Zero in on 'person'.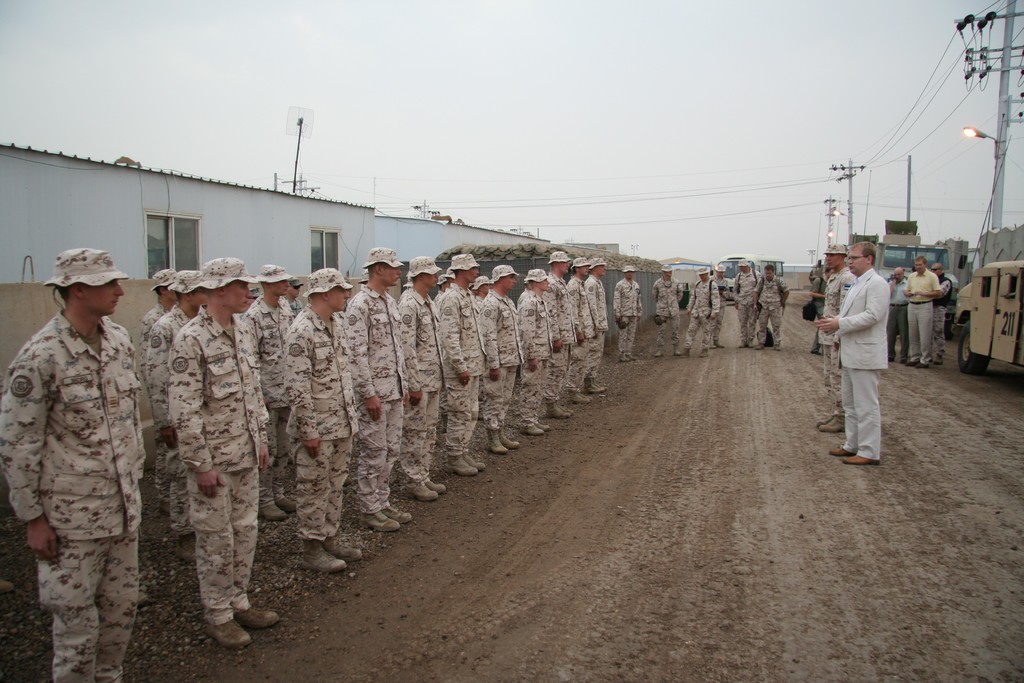
Zeroed in: locate(242, 265, 297, 516).
